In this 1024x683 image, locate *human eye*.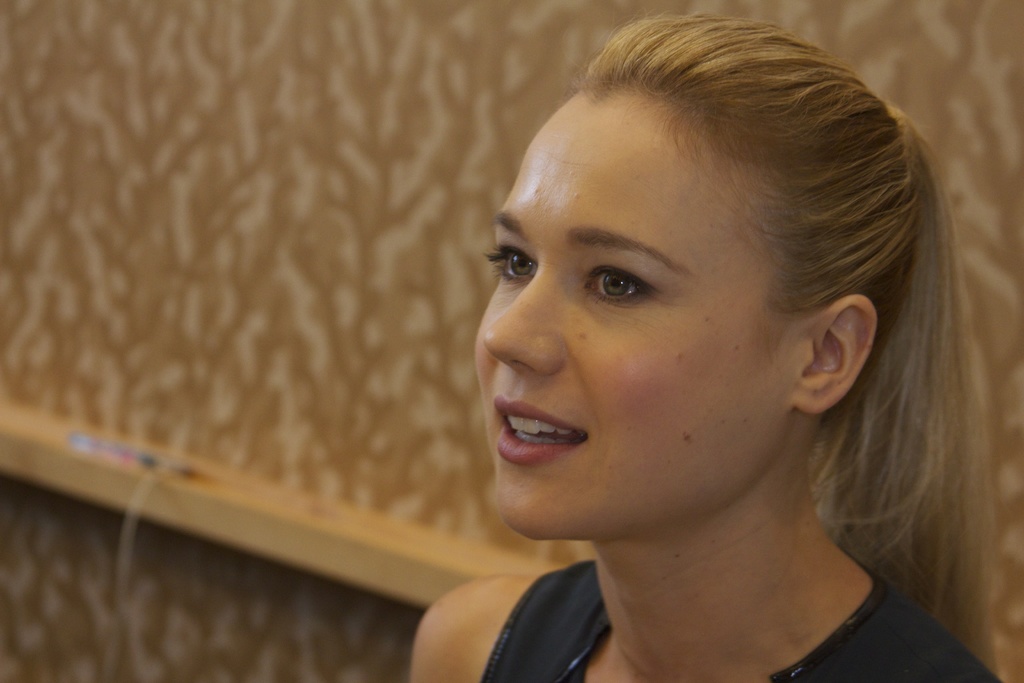
Bounding box: [x1=588, y1=262, x2=645, y2=308].
